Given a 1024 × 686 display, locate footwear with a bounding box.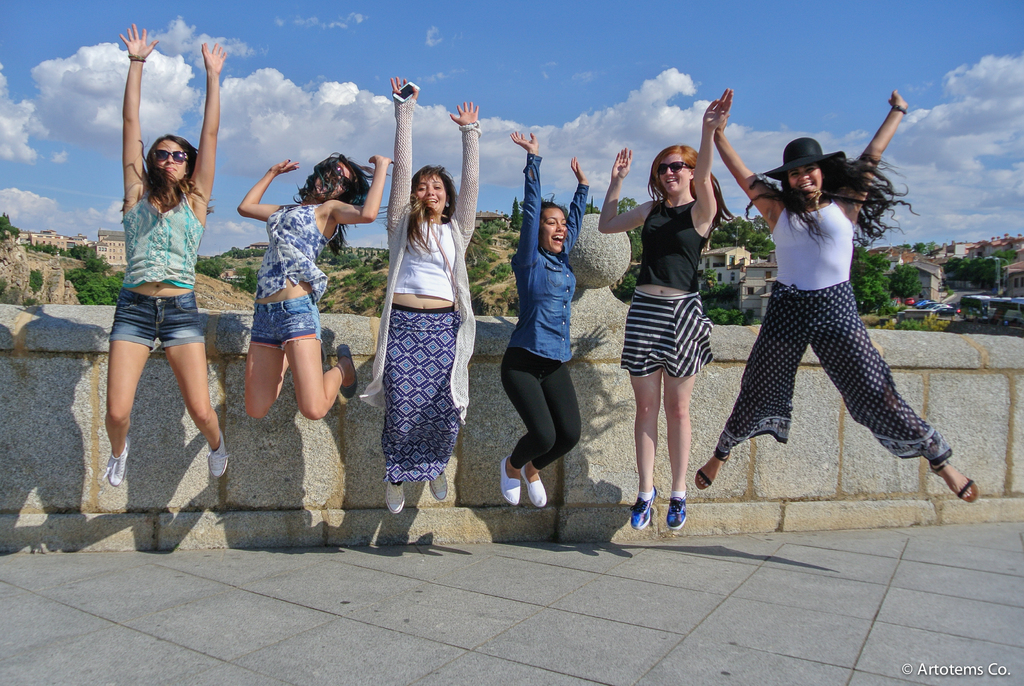
Located: left=524, top=477, right=548, bottom=507.
